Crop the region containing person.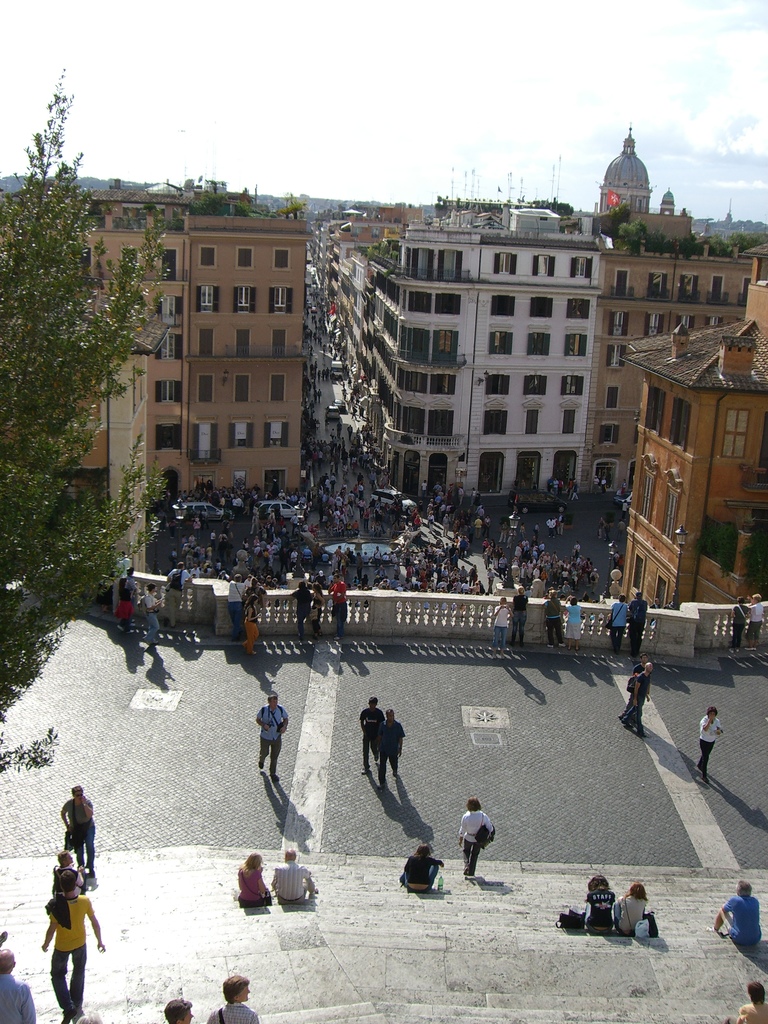
Crop region: [left=604, top=593, right=632, bottom=653].
